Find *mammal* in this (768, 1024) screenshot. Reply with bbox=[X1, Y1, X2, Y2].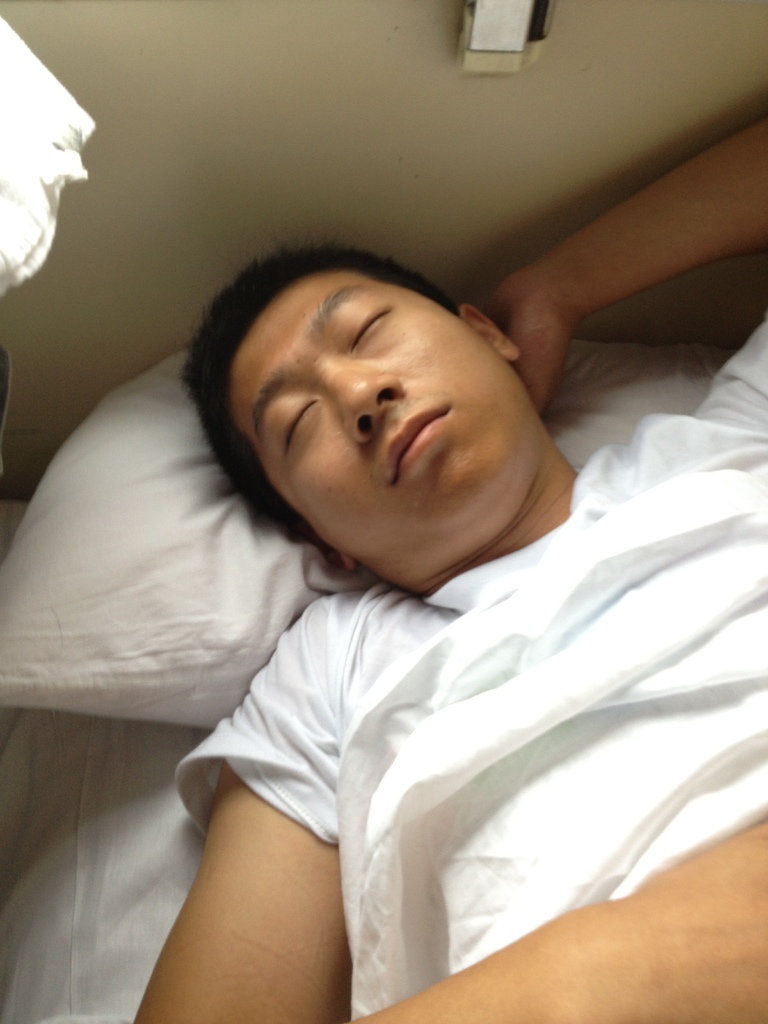
bbox=[0, 182, 767, 984].
